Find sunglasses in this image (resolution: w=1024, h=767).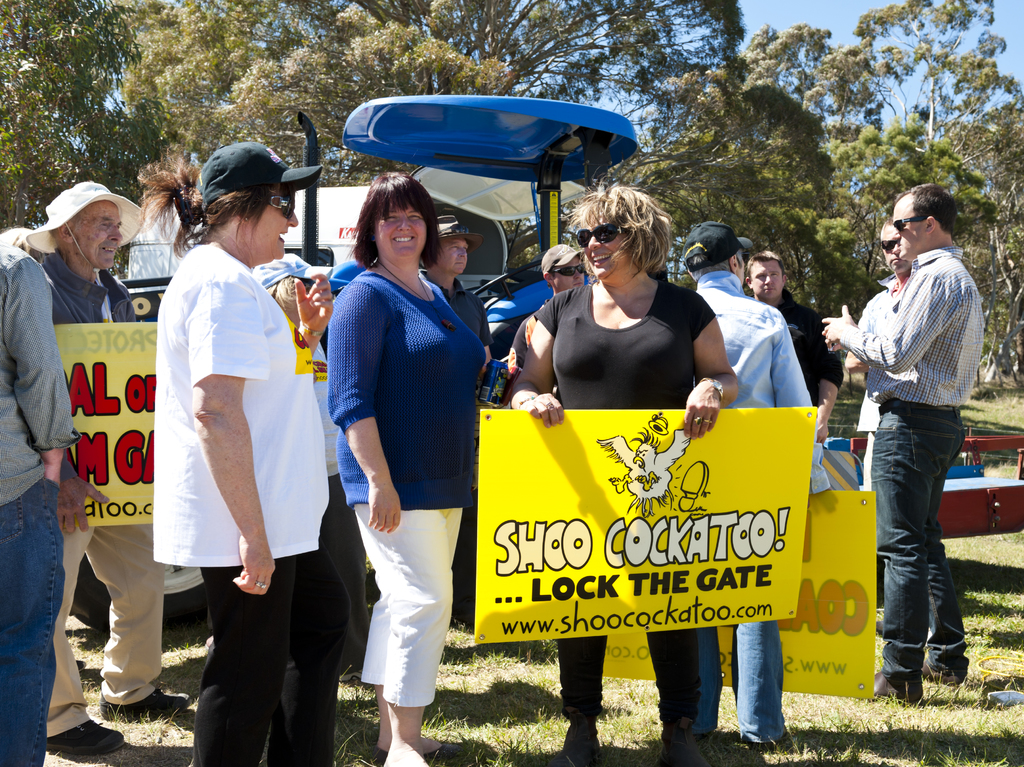
bbox=(270, 193, 294, 221).
